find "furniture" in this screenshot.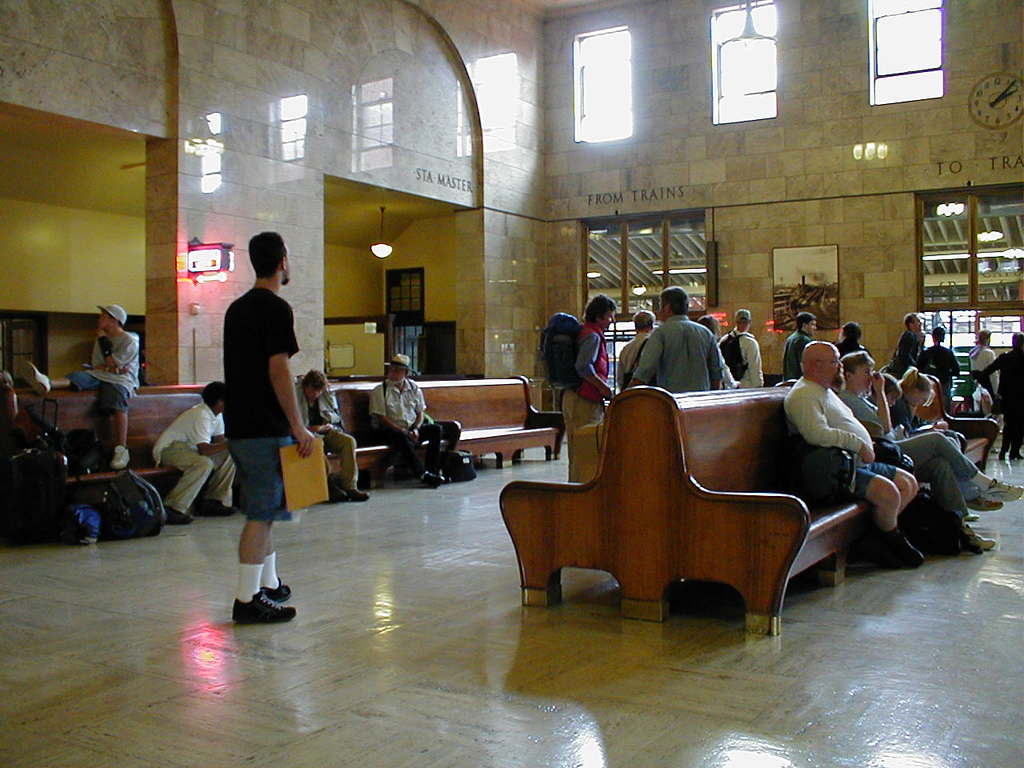
The bounding box for "furniture" is box=[295, 370, 565, 464].
